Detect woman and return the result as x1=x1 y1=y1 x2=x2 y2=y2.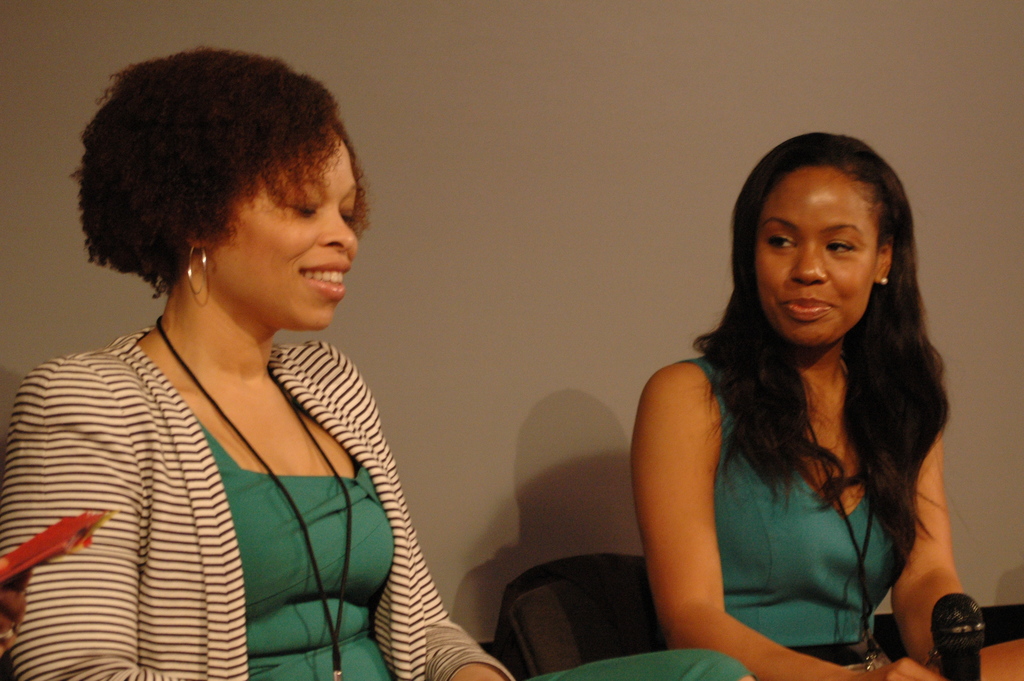
x1=630 y1=133 x2=1023 y2=680.
